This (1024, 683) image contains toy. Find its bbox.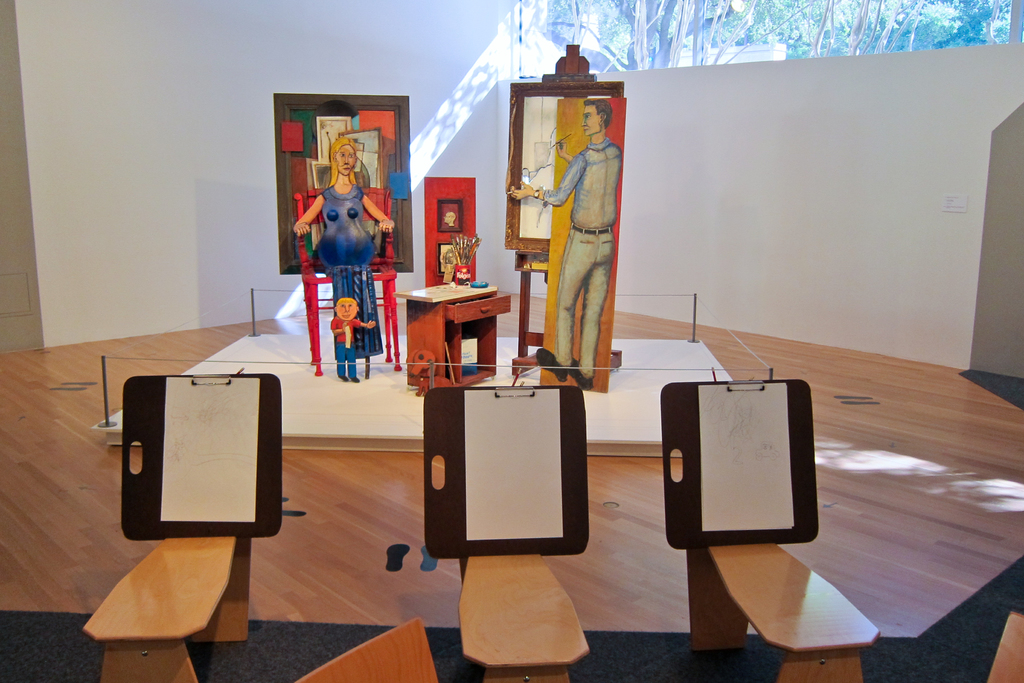
412, 352, 454, 394.
